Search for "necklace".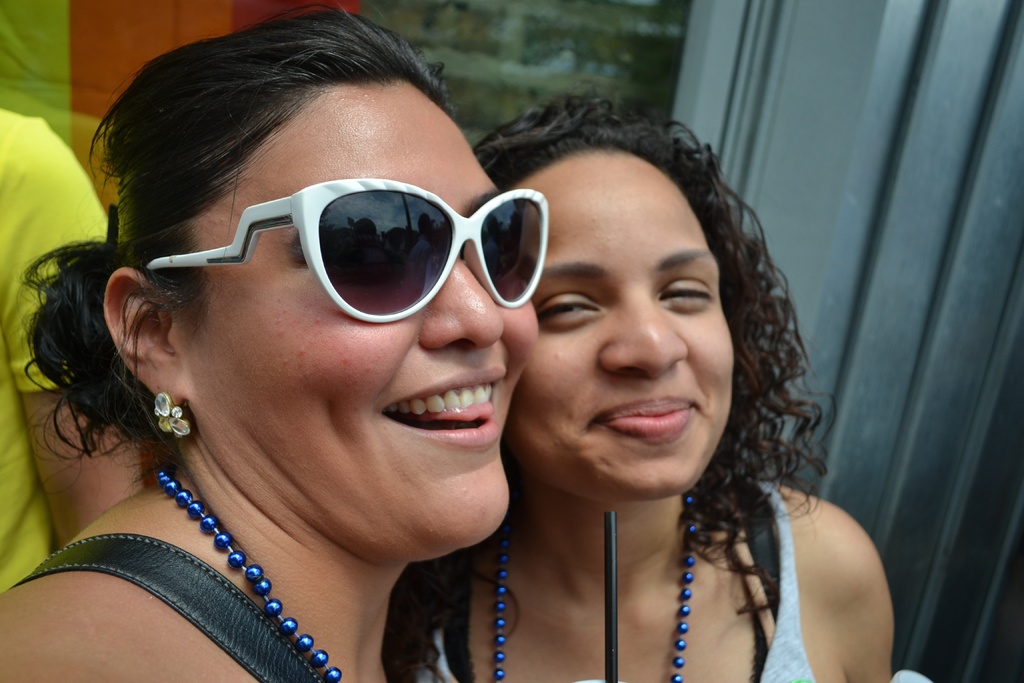
Found at x1=496 y1=498 x2=692 y2=682.
